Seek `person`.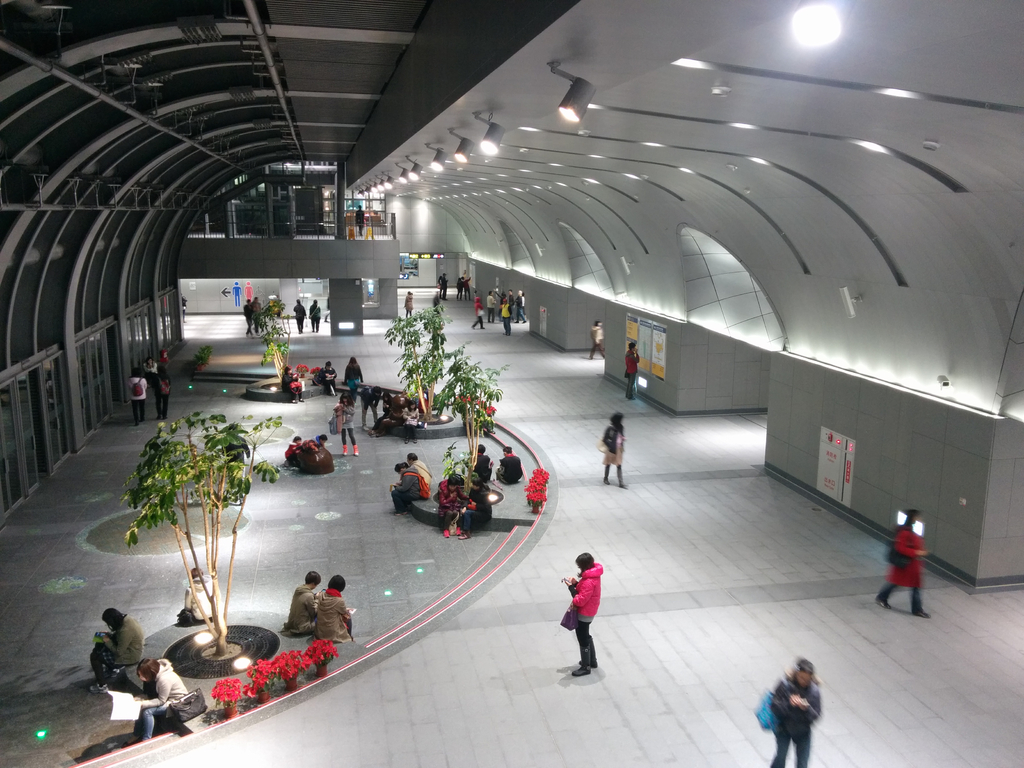
[402,397,419,442].
